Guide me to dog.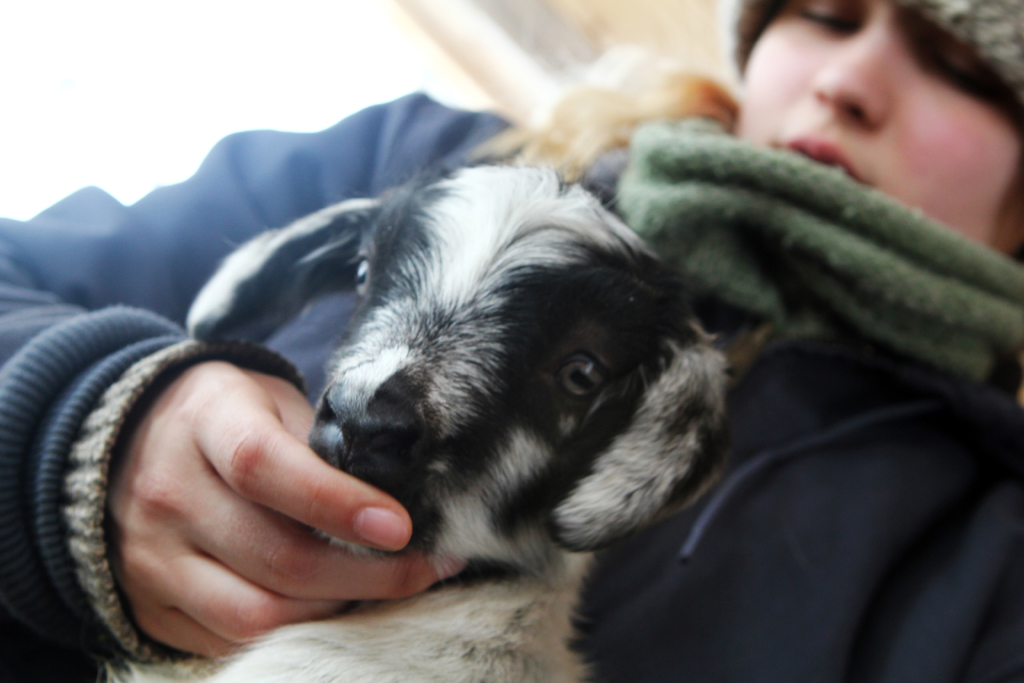
Guidance: (91,145,735,682).
